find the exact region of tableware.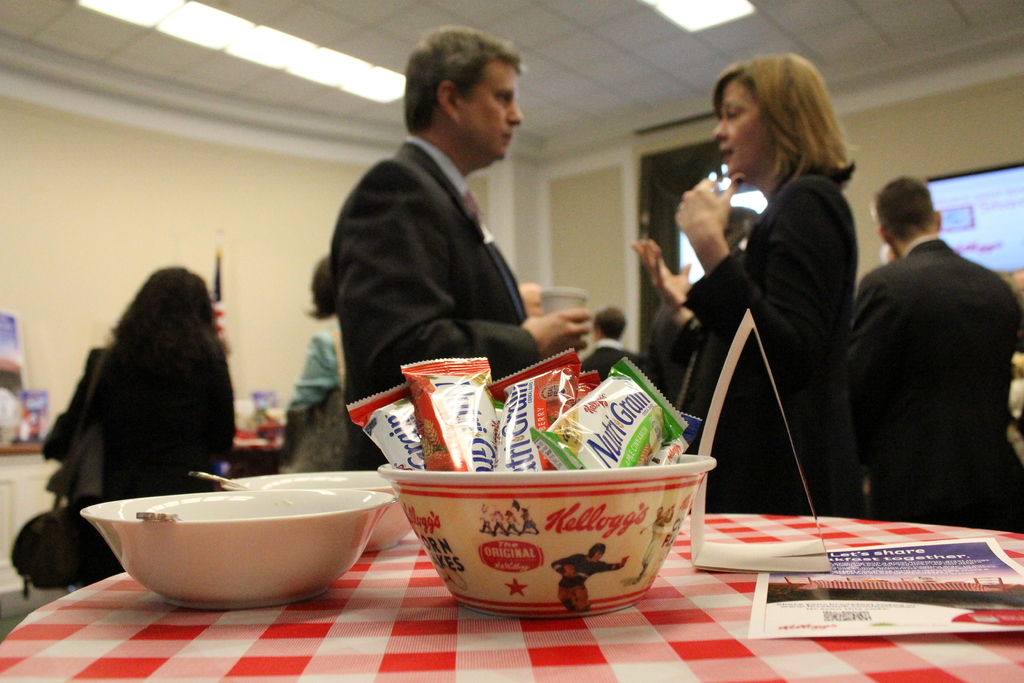
Exact region: left=199, top=475, right=243, bottom=488.
